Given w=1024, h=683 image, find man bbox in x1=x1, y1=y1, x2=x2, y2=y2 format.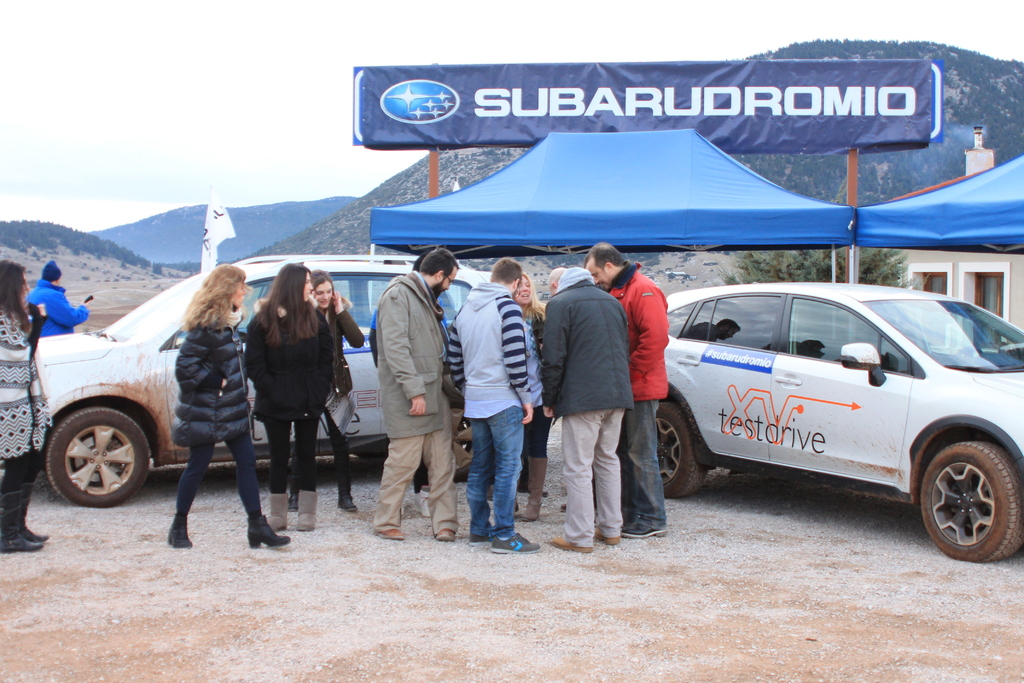
x1=22, y1=261, x2=93, y2=335.
